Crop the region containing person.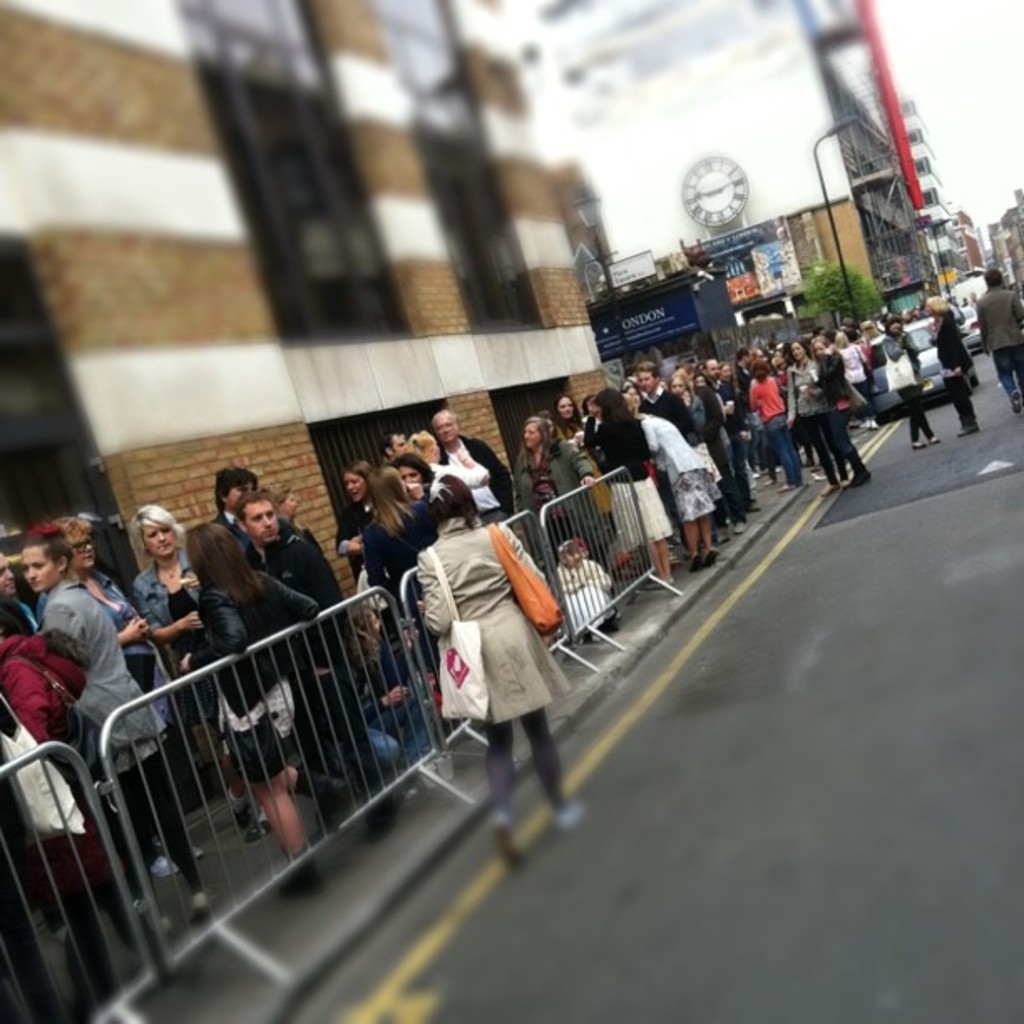
Crop region: 194, 453, 306, 743.
